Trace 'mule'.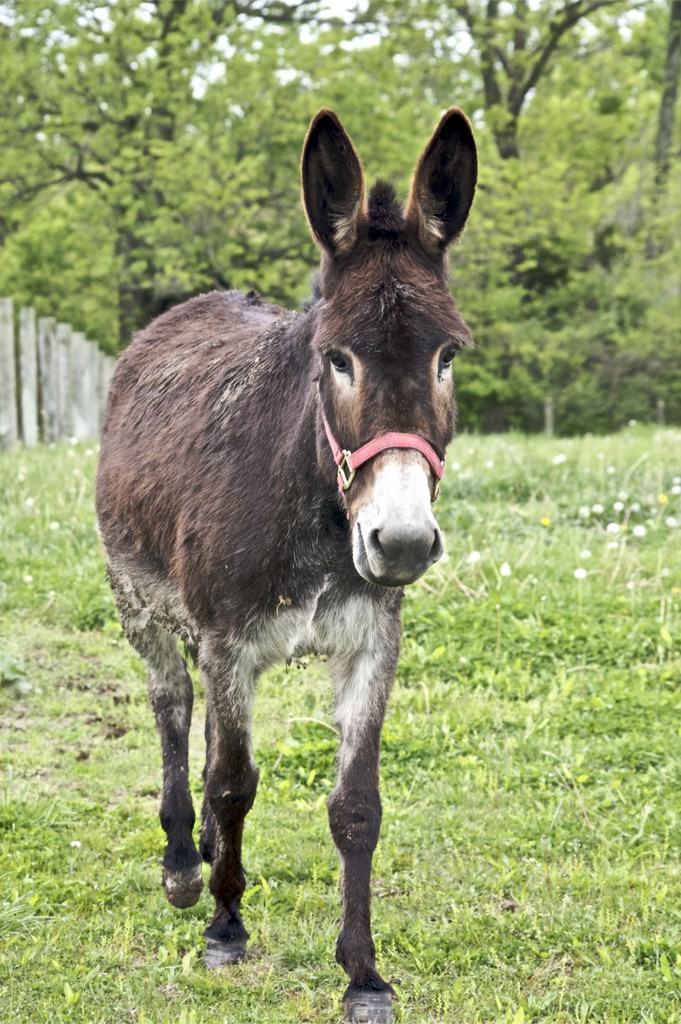
Traced to region(93, 109, 482, 1023).
